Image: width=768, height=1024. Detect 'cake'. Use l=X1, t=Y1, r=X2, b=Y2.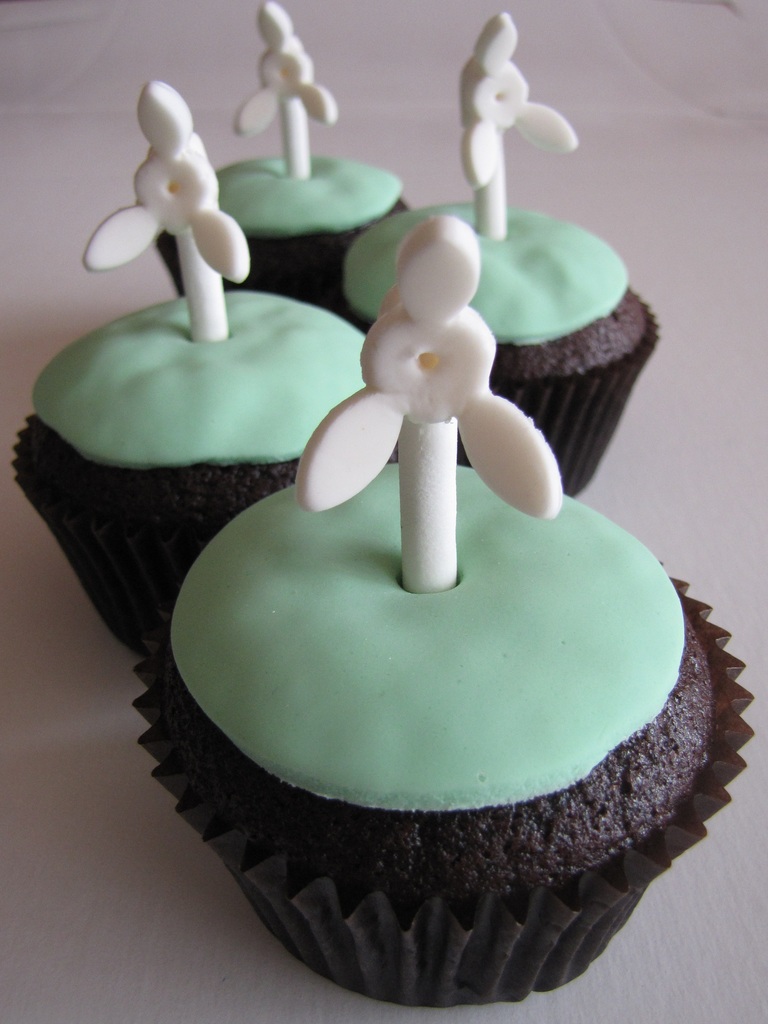
l=0, t=64, r=374, b=664.
